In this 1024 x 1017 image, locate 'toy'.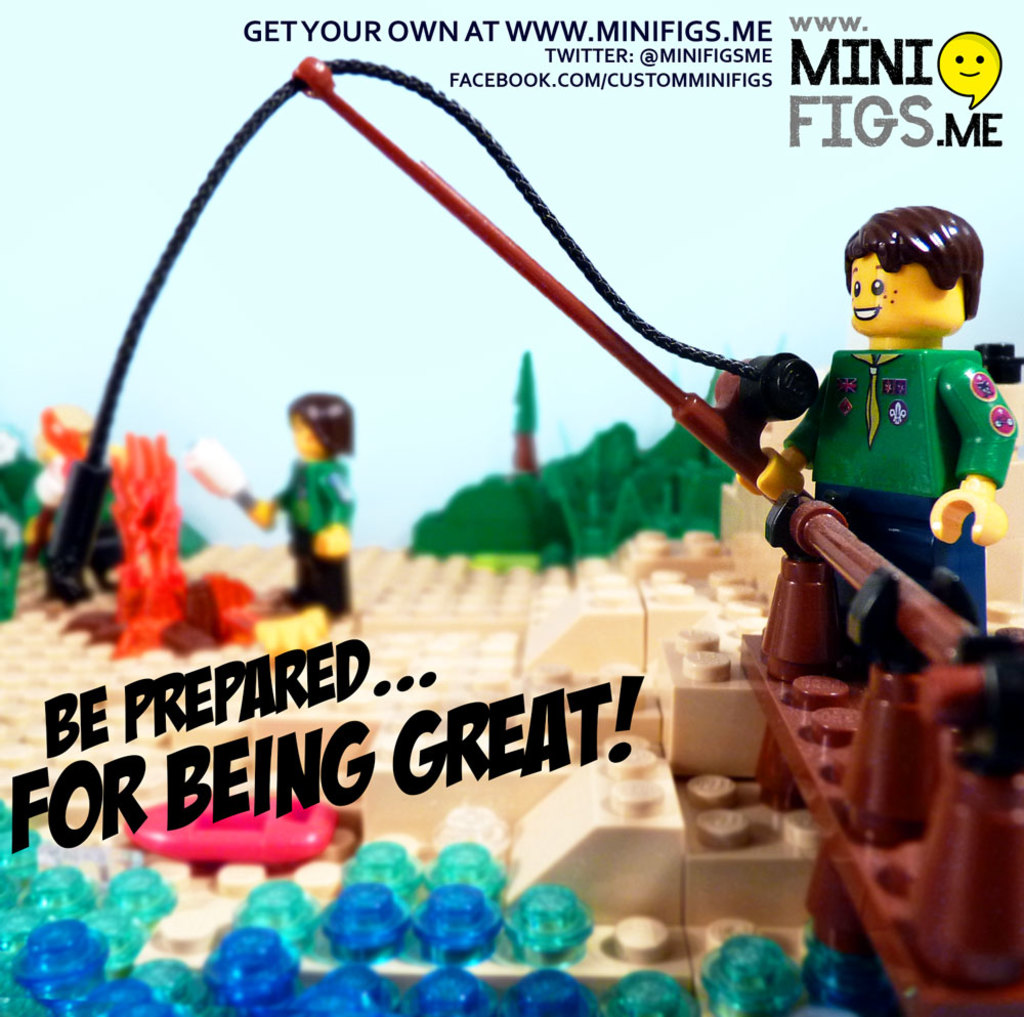
Bounding box: {"x1": 751, "y1": 546, "x2": 1023, "y2": 1016}.
